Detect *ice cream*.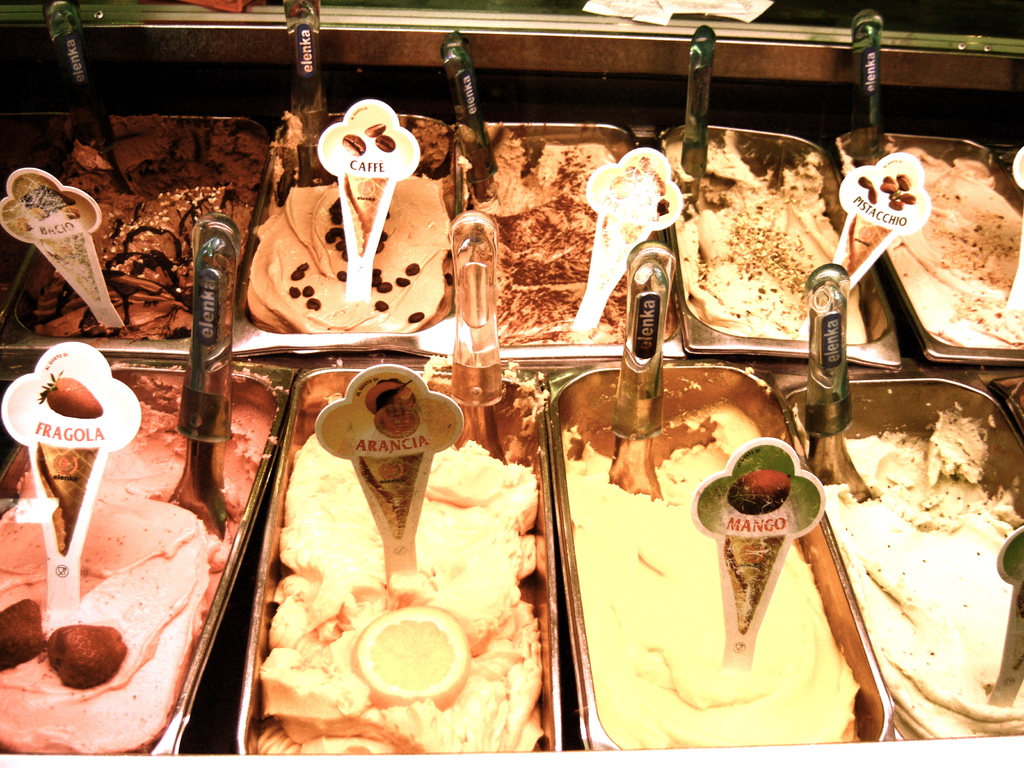
Detected at (x1=821, y1=408, x2=1023, y2=749).
